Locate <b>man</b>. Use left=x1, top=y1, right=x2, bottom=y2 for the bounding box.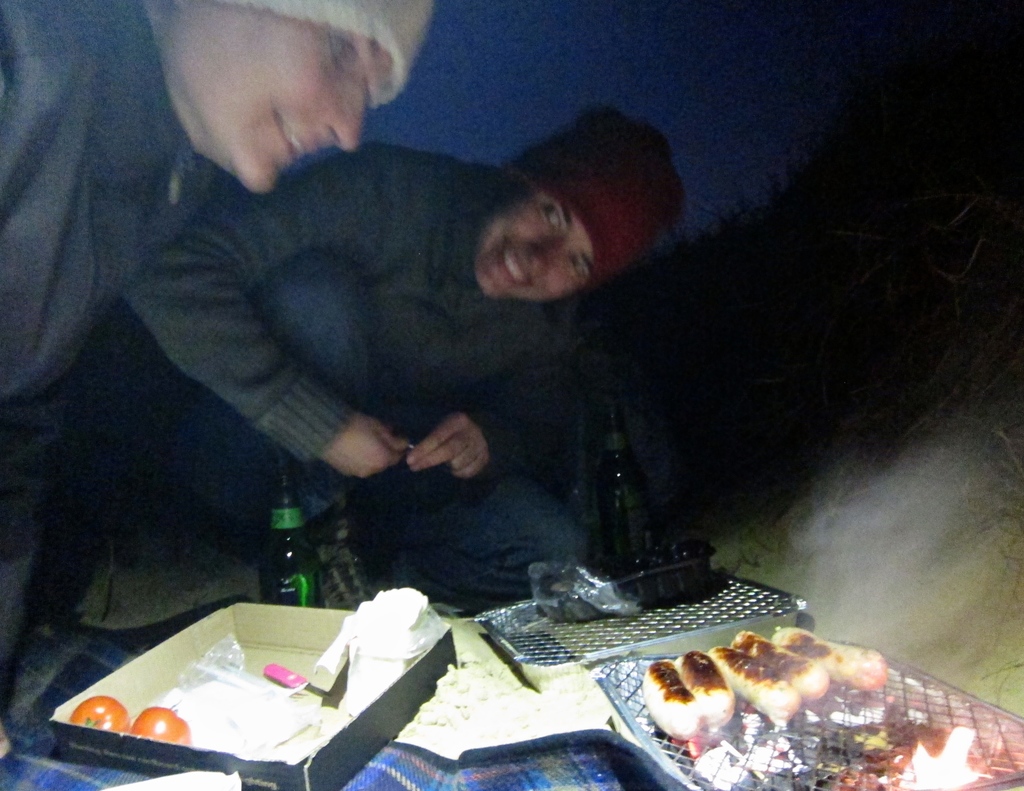
left=0, top=0, right=432, bottom=687.
